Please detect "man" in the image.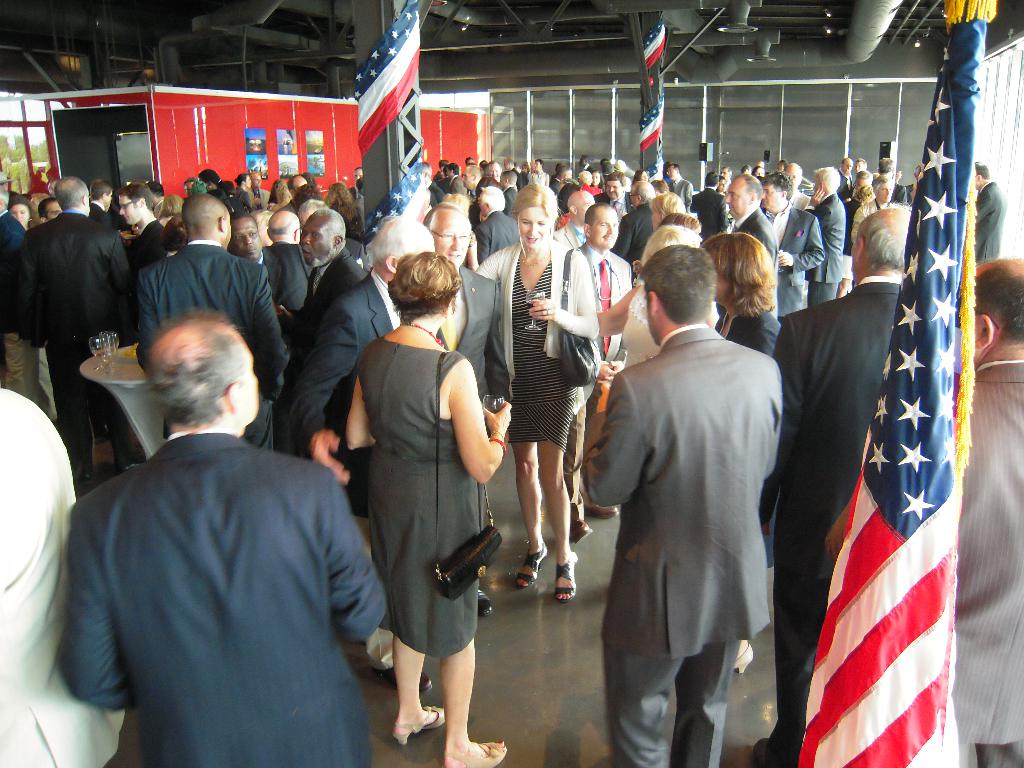
pyautogui.locateOnScreen(682, 175, 732, 250).
